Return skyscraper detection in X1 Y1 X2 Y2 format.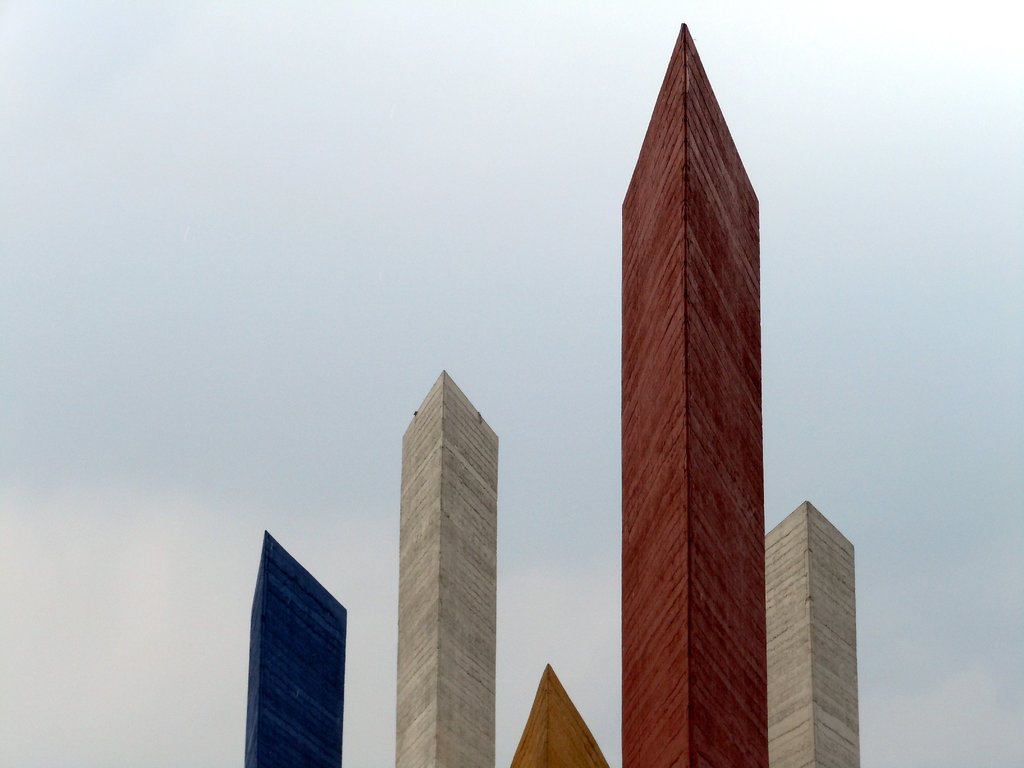
236 529 346 767.
